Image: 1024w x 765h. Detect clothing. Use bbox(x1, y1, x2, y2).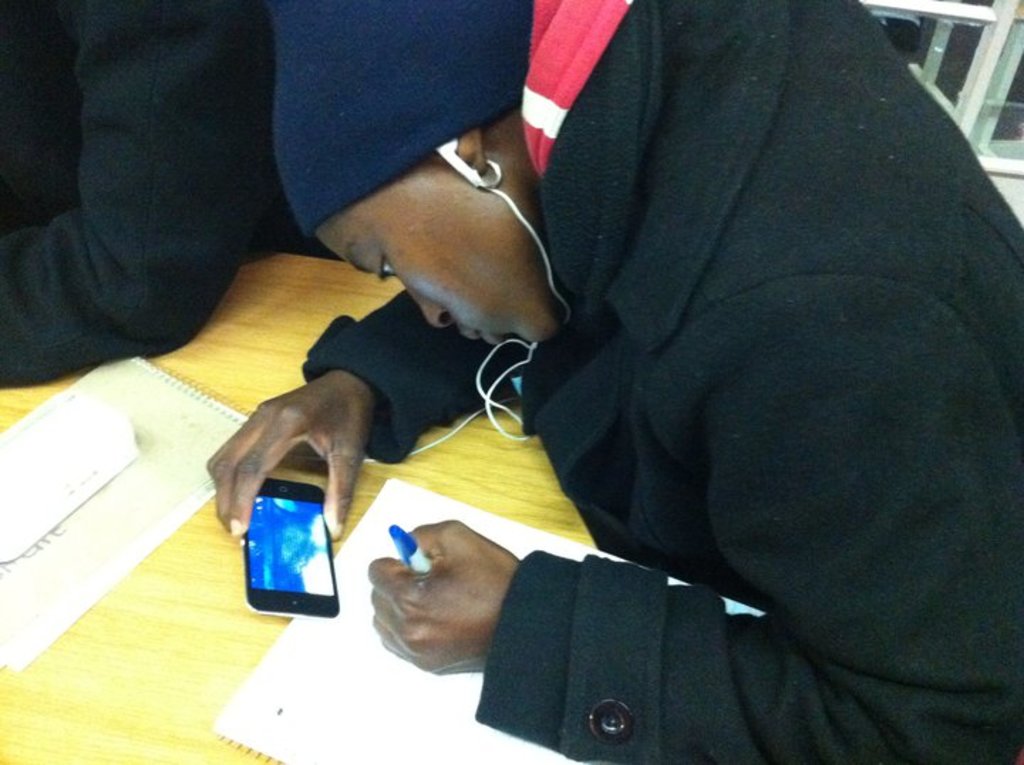
bbox(257, 0, 1015, 764).
